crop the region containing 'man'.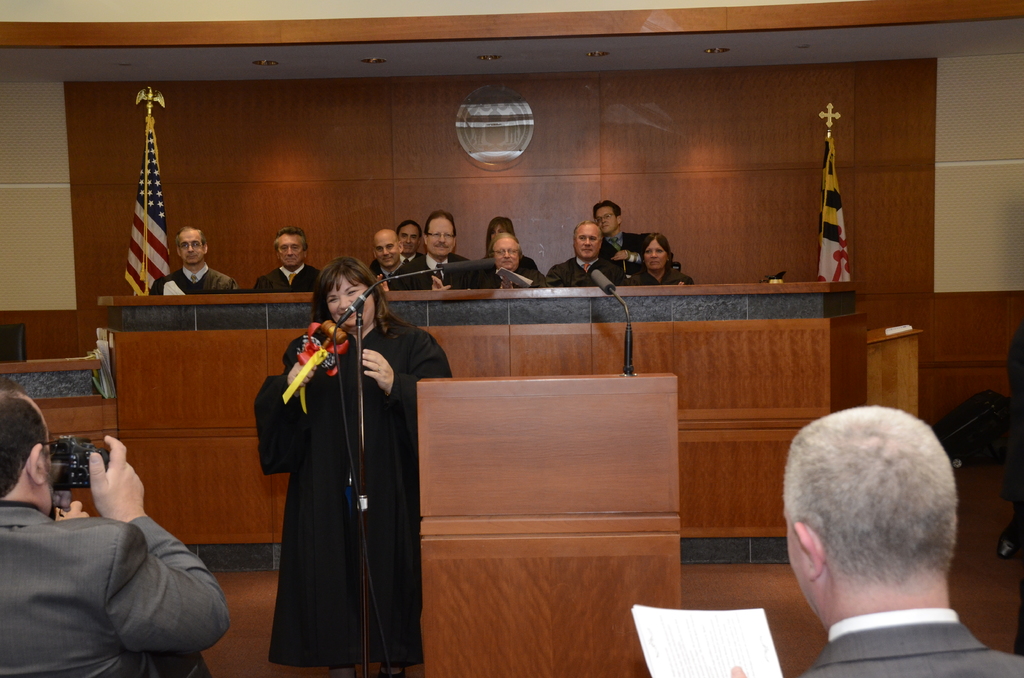
Crop region: <bbox>392, 207, 471, 289</bbox>.
